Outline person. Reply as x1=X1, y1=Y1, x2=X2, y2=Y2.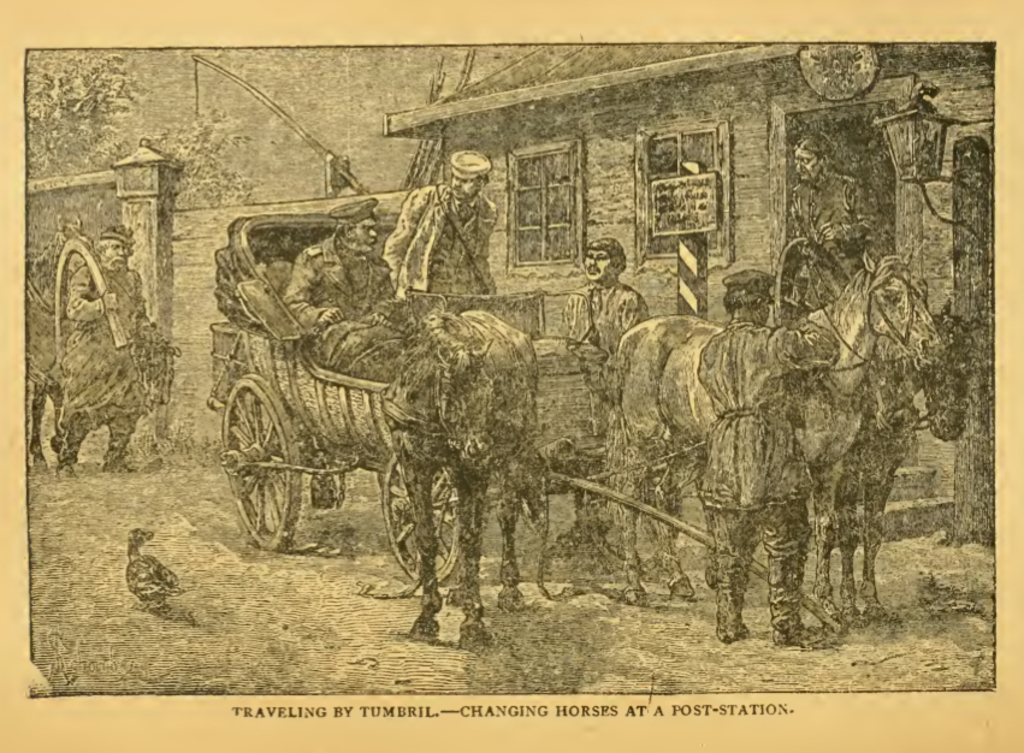
x1=383, y1=149, x2=496, y2=312.
